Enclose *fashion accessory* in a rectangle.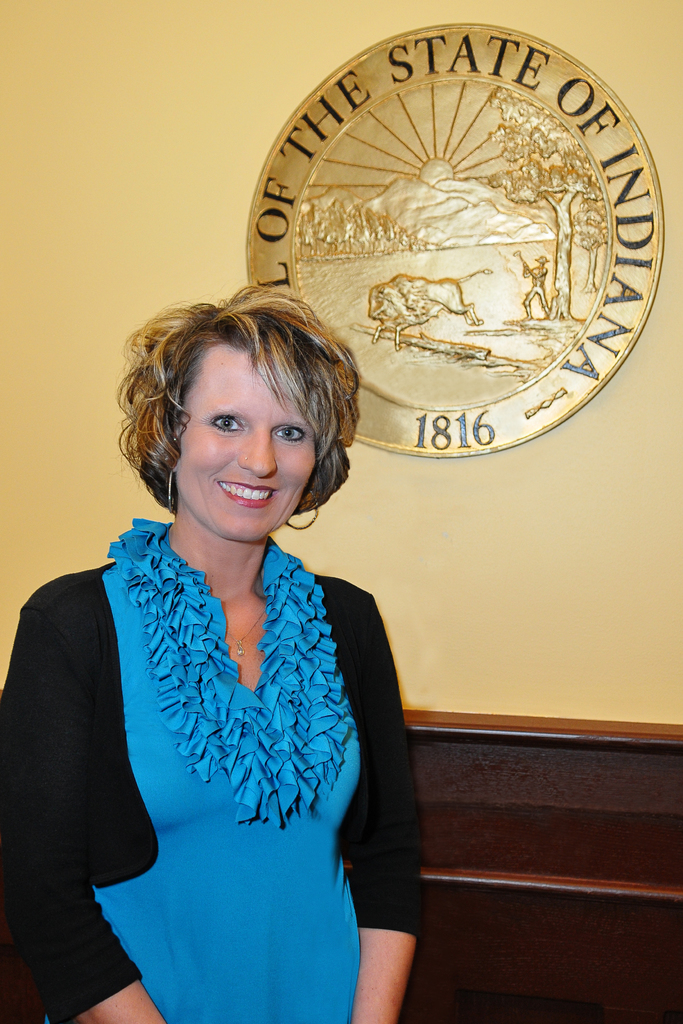
left=284, top=495, right=323, bottom=535.
